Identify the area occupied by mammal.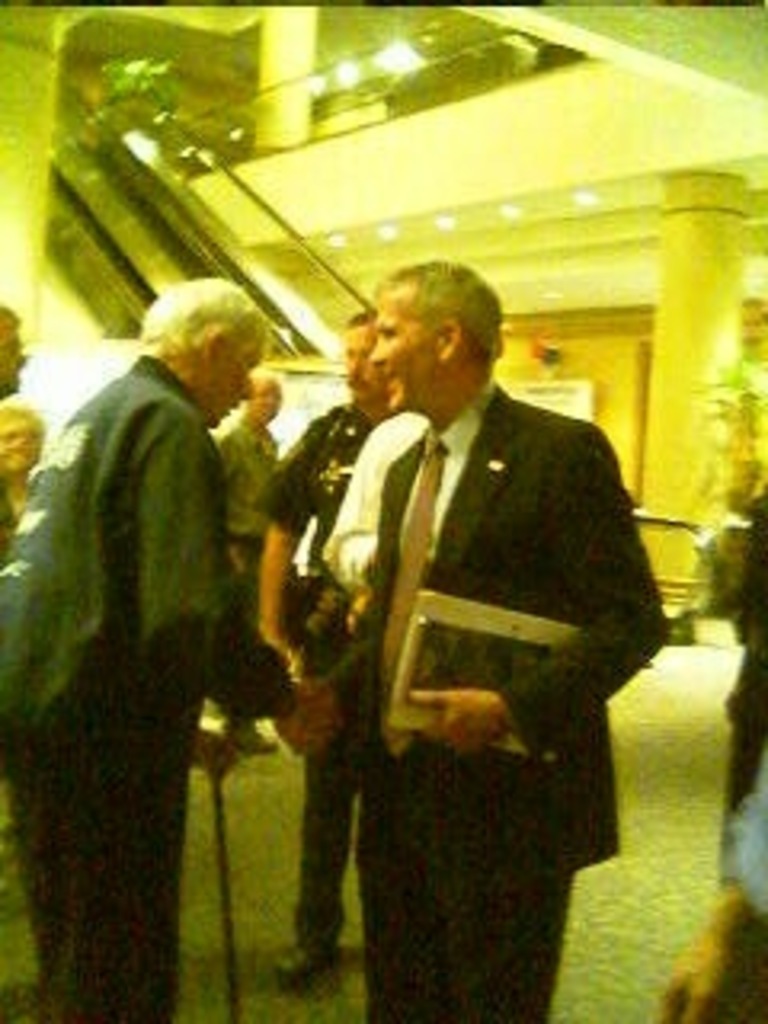
Area: left=323, top=413, right=426, bottom=634.
